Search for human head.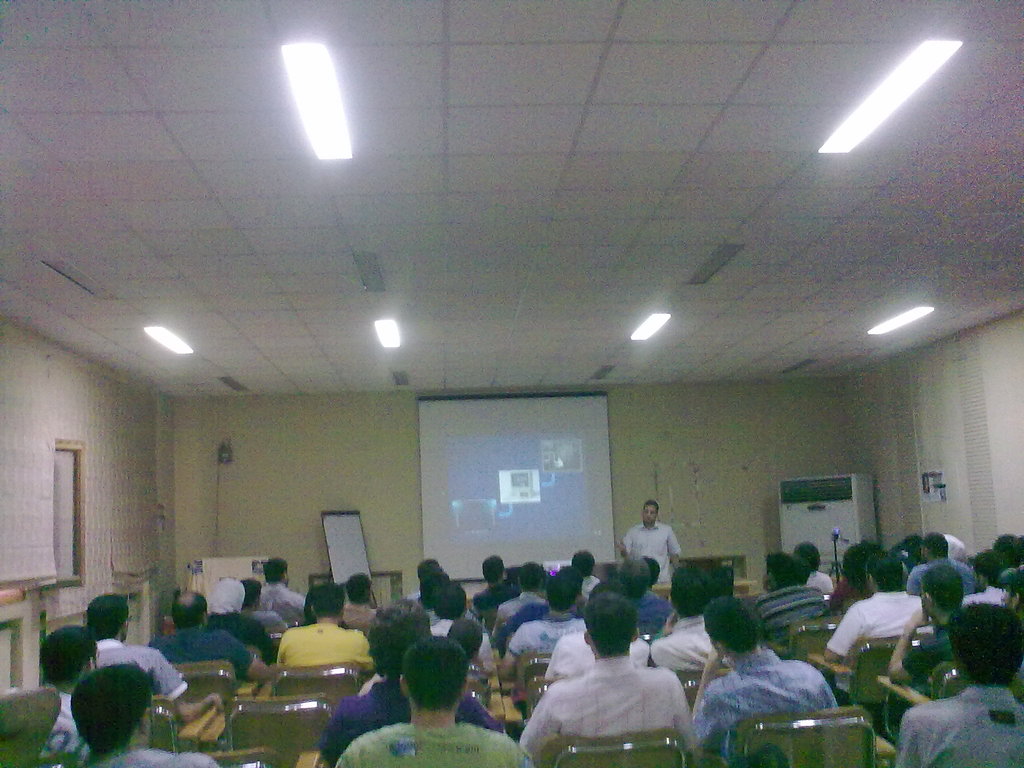
Found at detection(246, 581, 259, 609).
